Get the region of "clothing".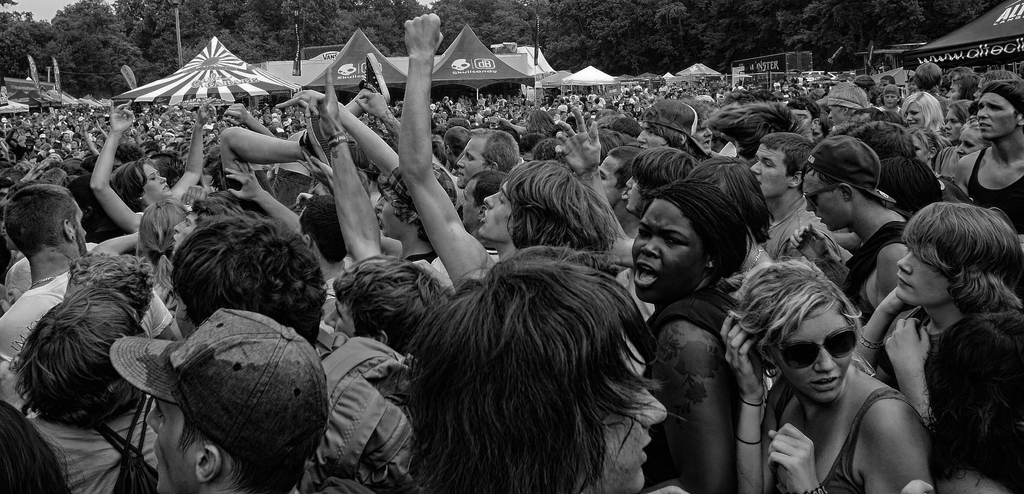
detection(762, 202, 845, 288).
